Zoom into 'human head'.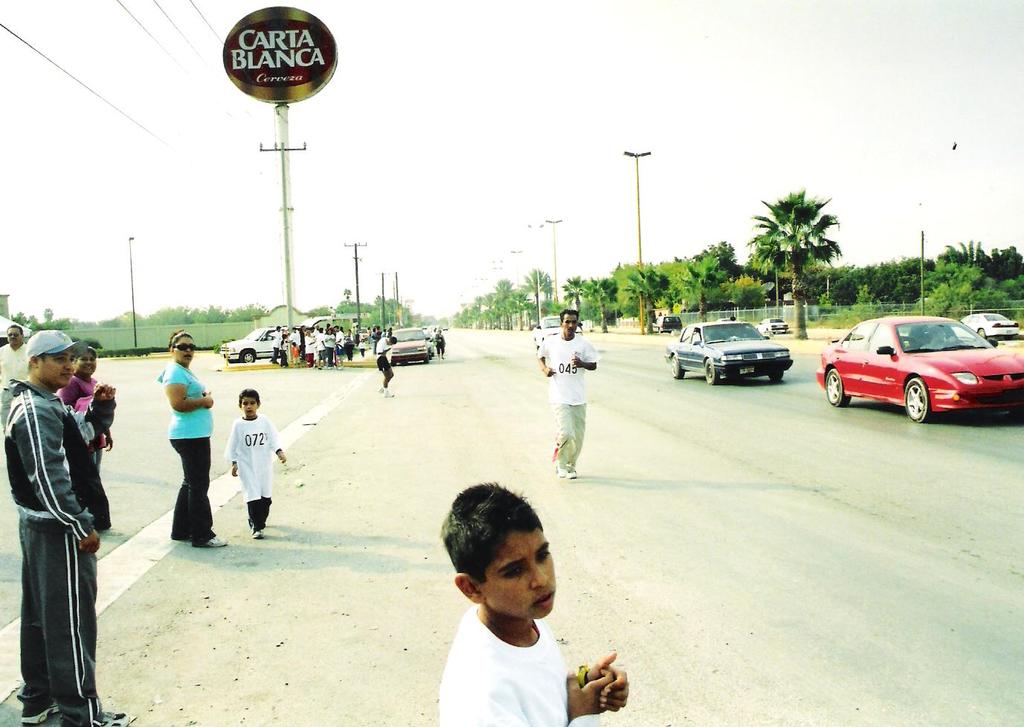
Zoom target: crop(169, 330, 195, 366).
